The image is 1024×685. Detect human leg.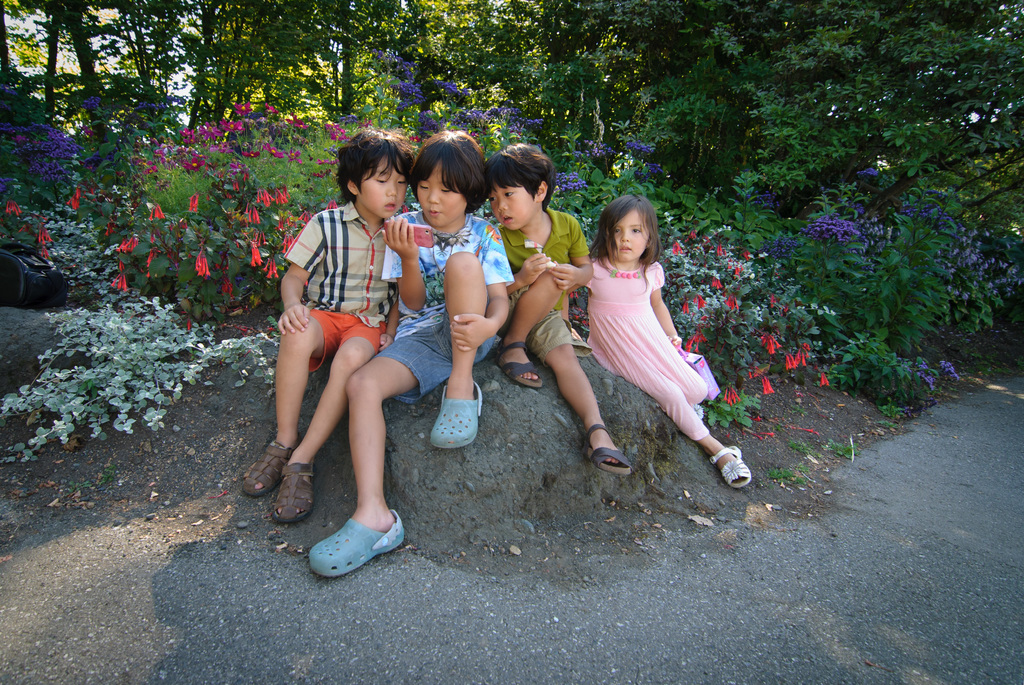
Detection: BBox(679, 360, 712, 401).
